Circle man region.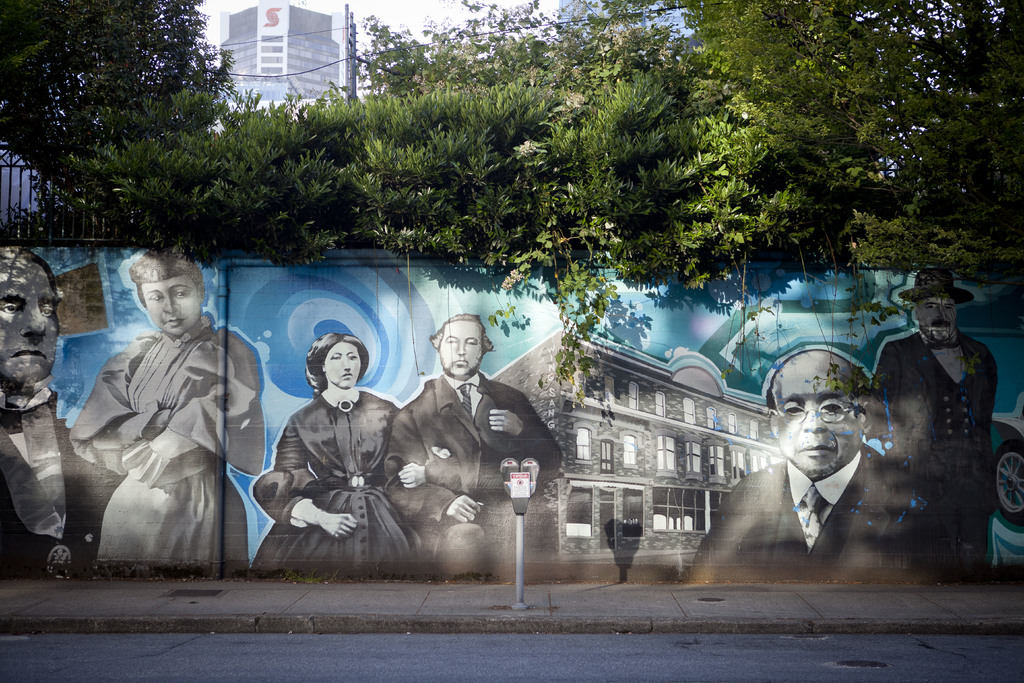
Region: [x1=77, y1=245, x2=257, y2=593].
